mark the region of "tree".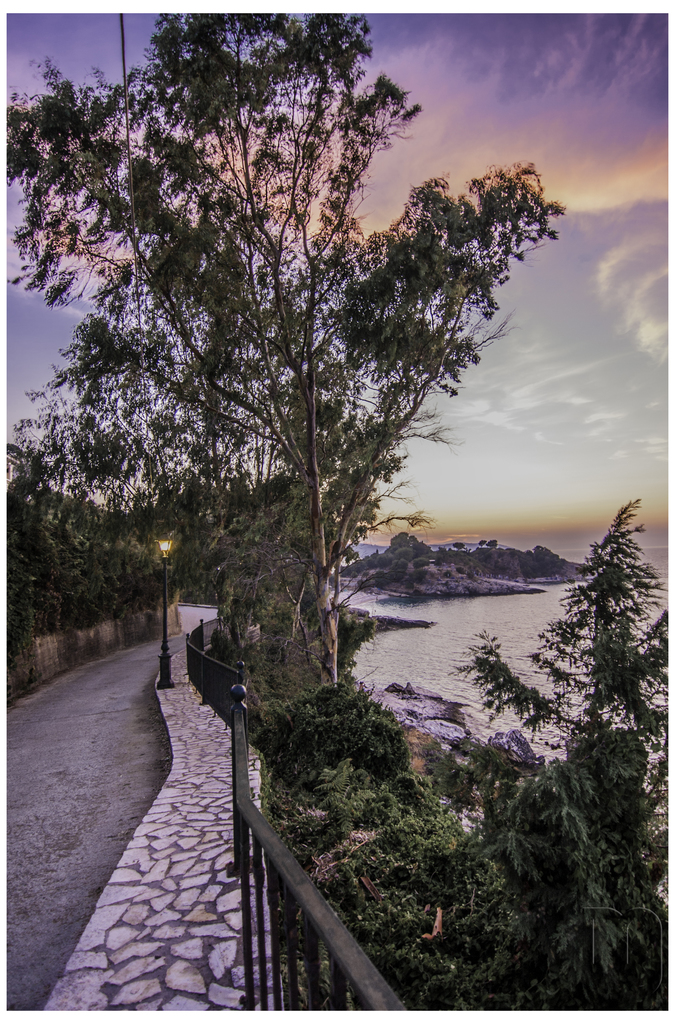
Region: rect(8, 0, 580, 684).
